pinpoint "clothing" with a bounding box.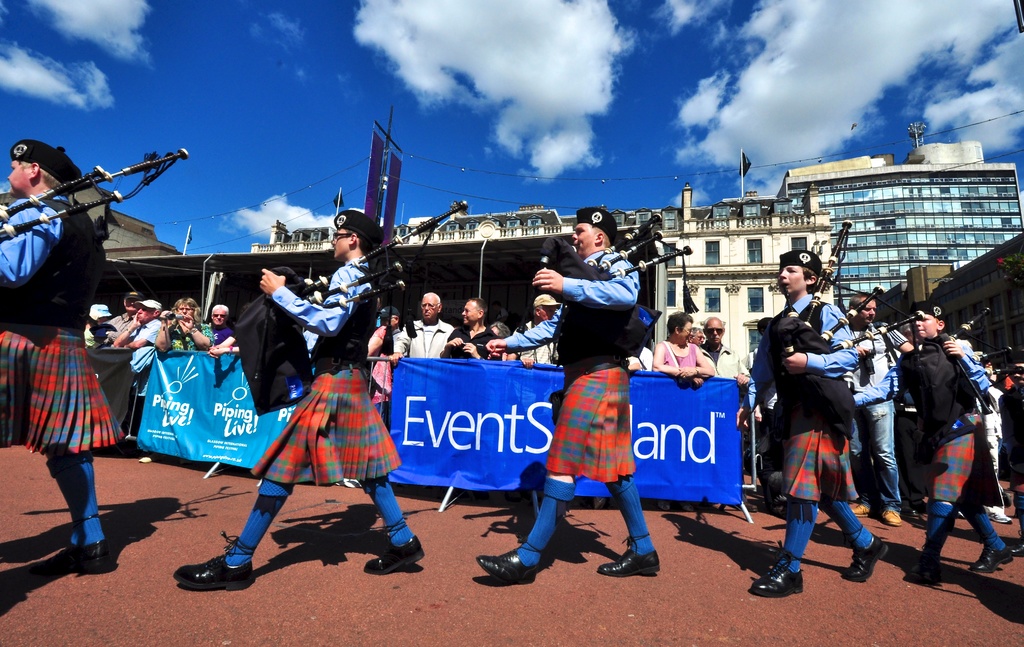
[0, 192, 133, 452].
